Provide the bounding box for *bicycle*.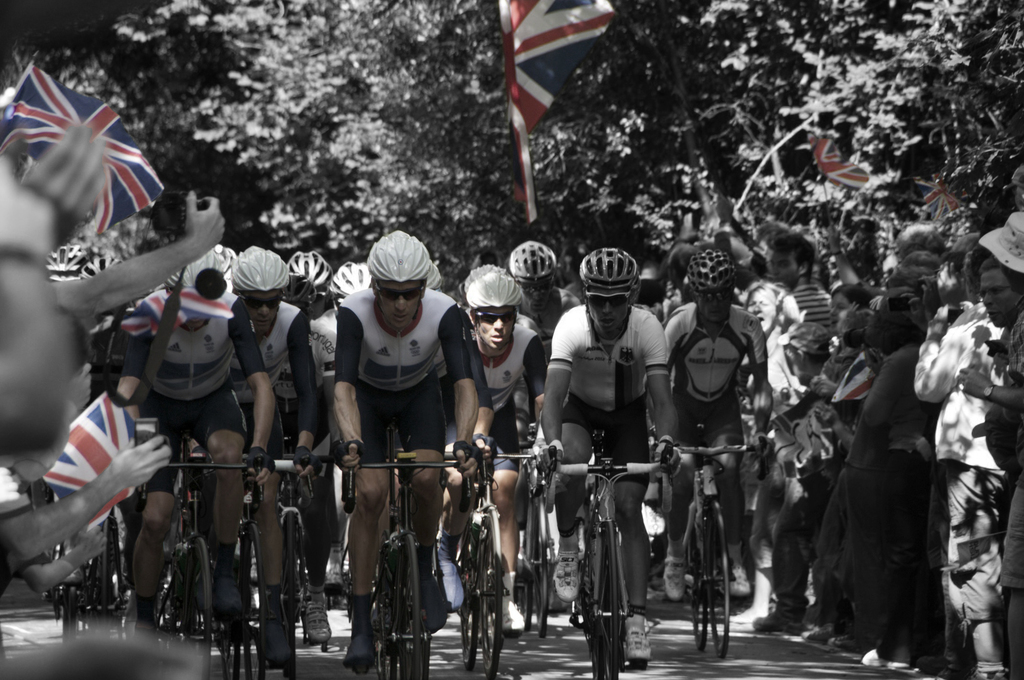
crop(37, 489, 143, 679).
